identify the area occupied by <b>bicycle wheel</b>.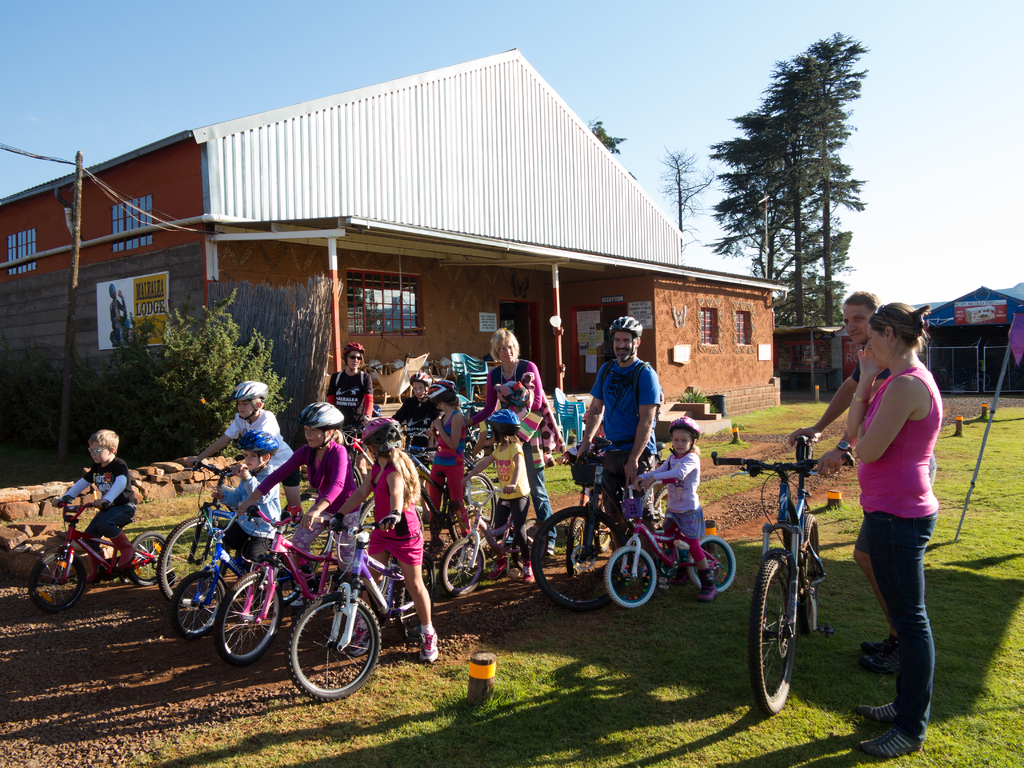
Area: bbox=(449, 472, 499, 548).
